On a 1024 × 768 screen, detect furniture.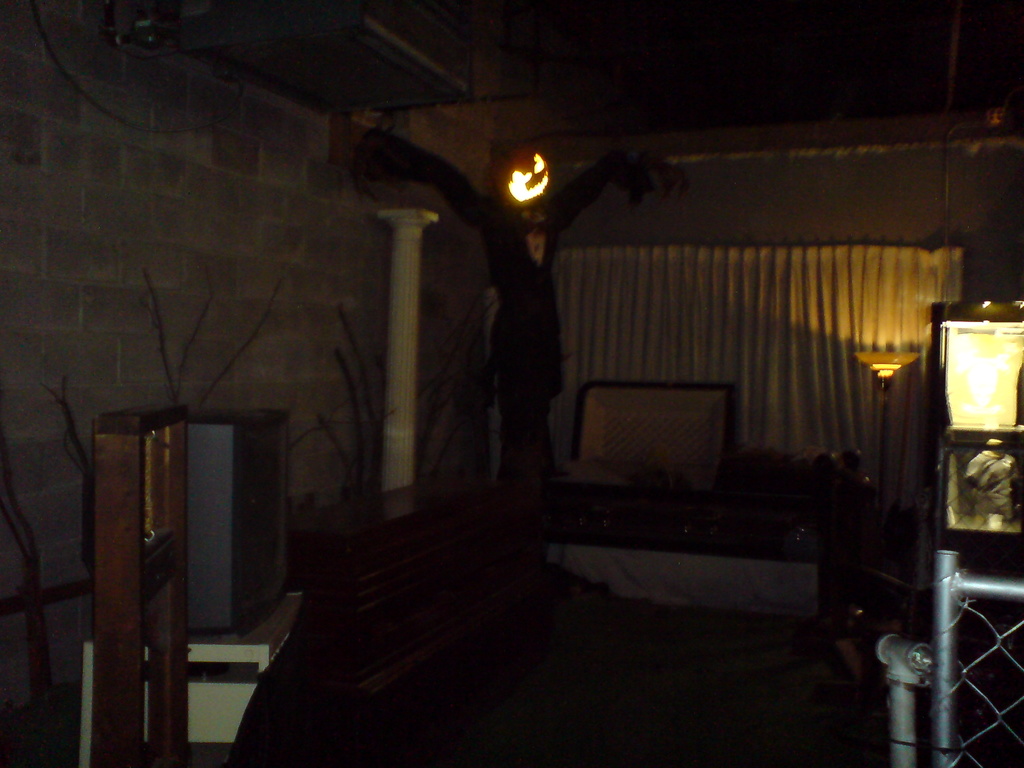
(x1=542, y1=447, x2=874, y2=659).
